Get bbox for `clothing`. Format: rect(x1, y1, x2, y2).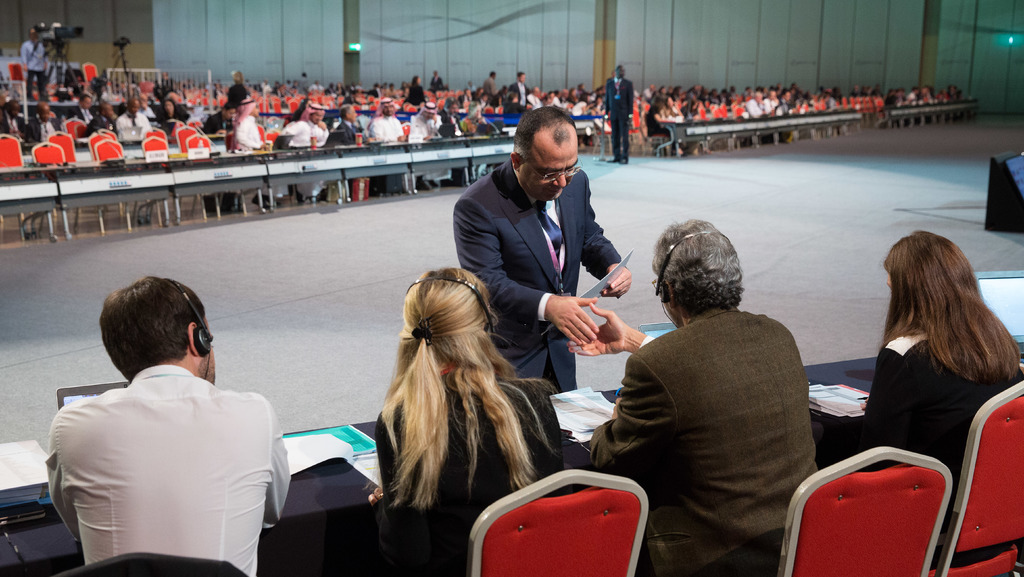
rect(835, 325, 1023, 572).
